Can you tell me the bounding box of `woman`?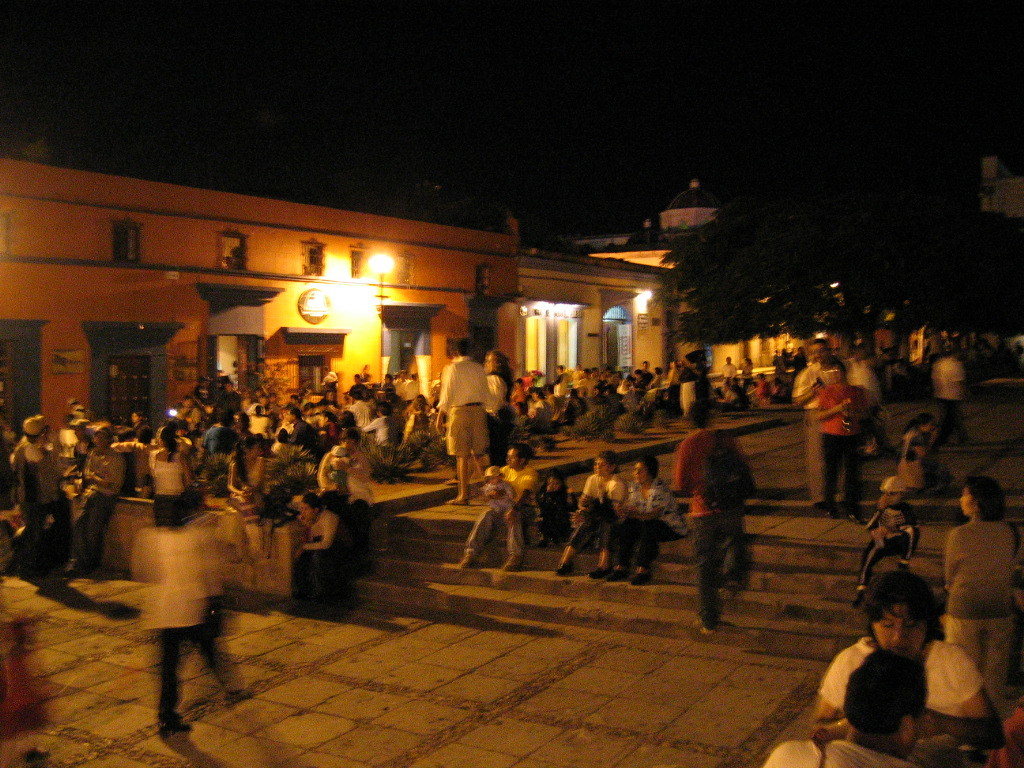
[483, 346, 524, 492].
